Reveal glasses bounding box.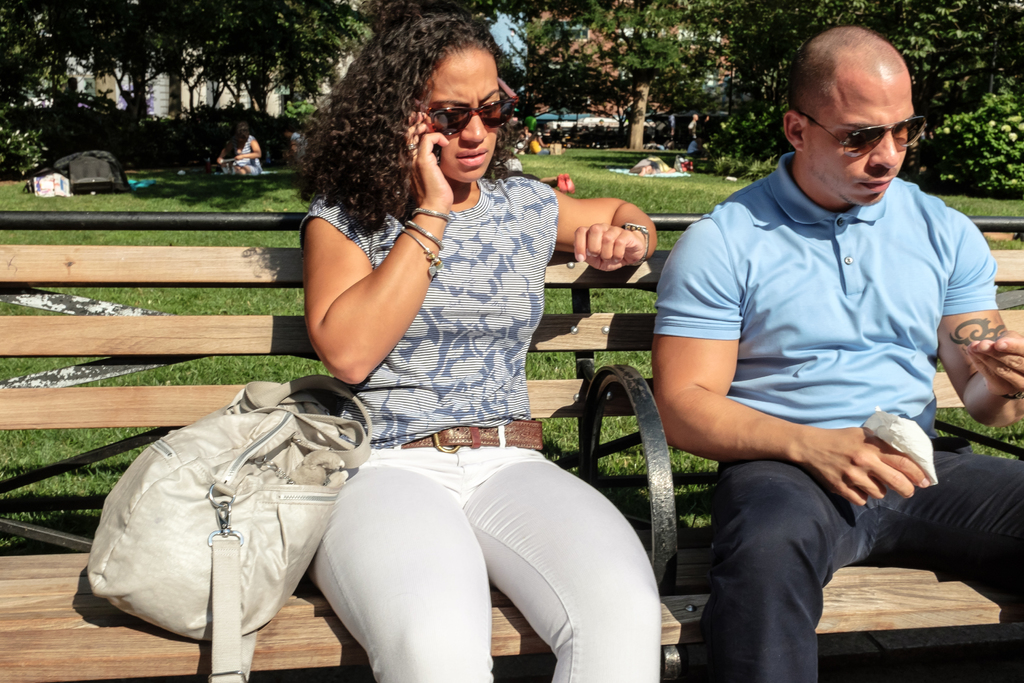
Revealed: detection(793, 111, 929, 161).
